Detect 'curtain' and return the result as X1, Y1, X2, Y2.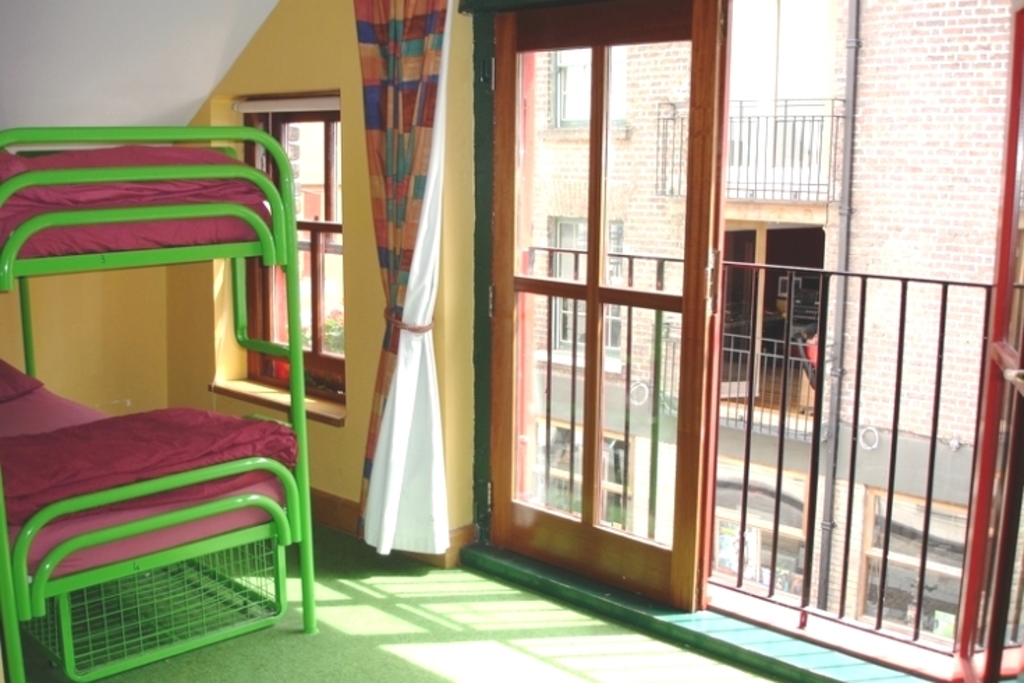
347, 10, 482, 630.
